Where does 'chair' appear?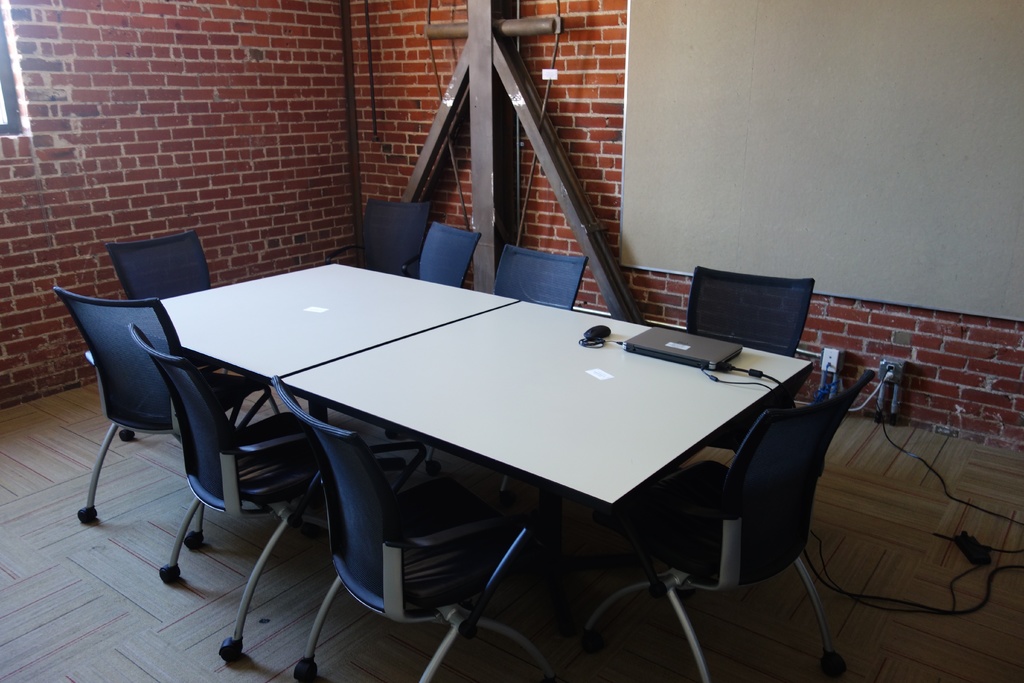
Appears at rect(325, 191, 434, 281).
